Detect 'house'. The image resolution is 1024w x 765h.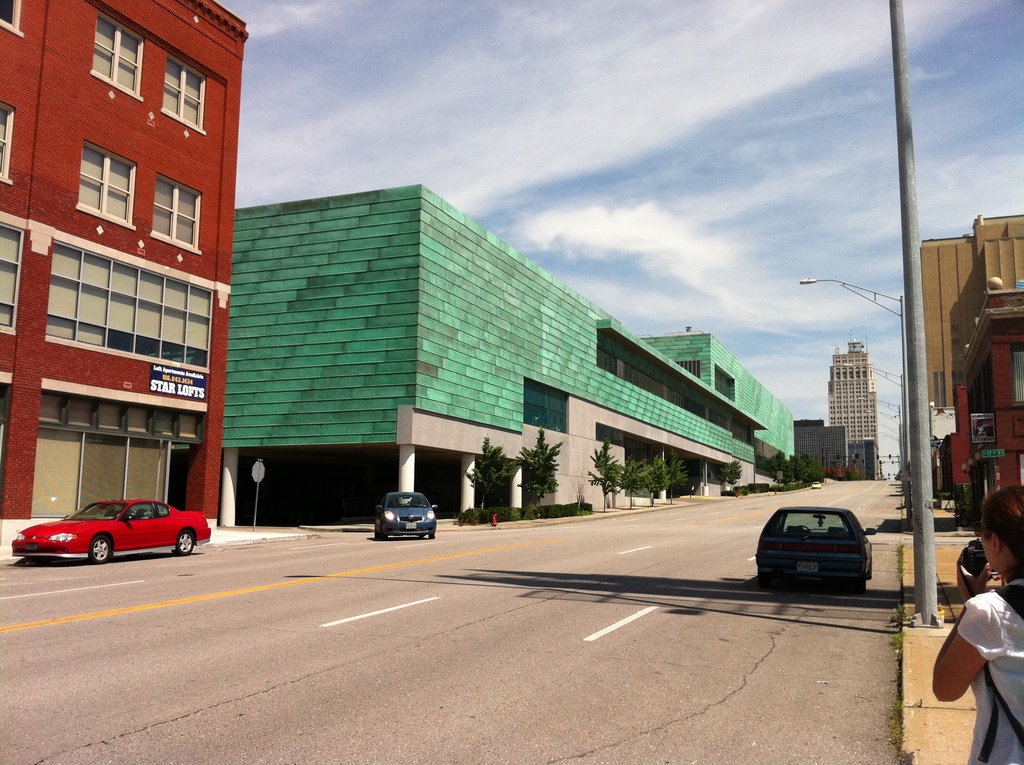
x1=440 y1=278 x2=660 y2=506.
